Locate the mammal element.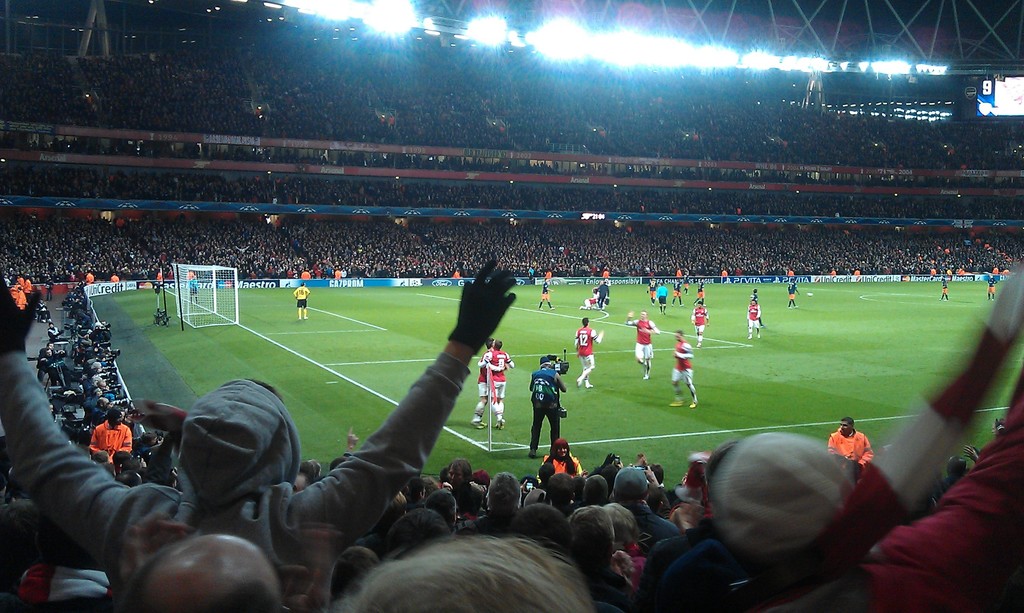
Element bbox: box=[293, 282, 310, 320].
